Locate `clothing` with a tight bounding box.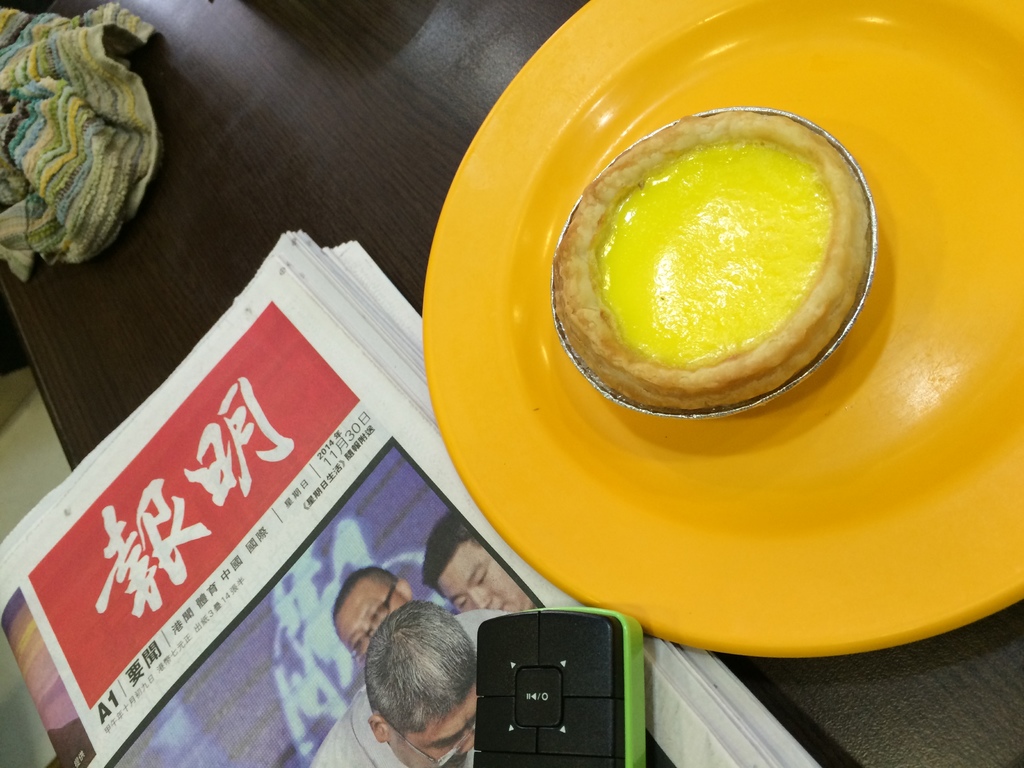
311/611/509/767.
